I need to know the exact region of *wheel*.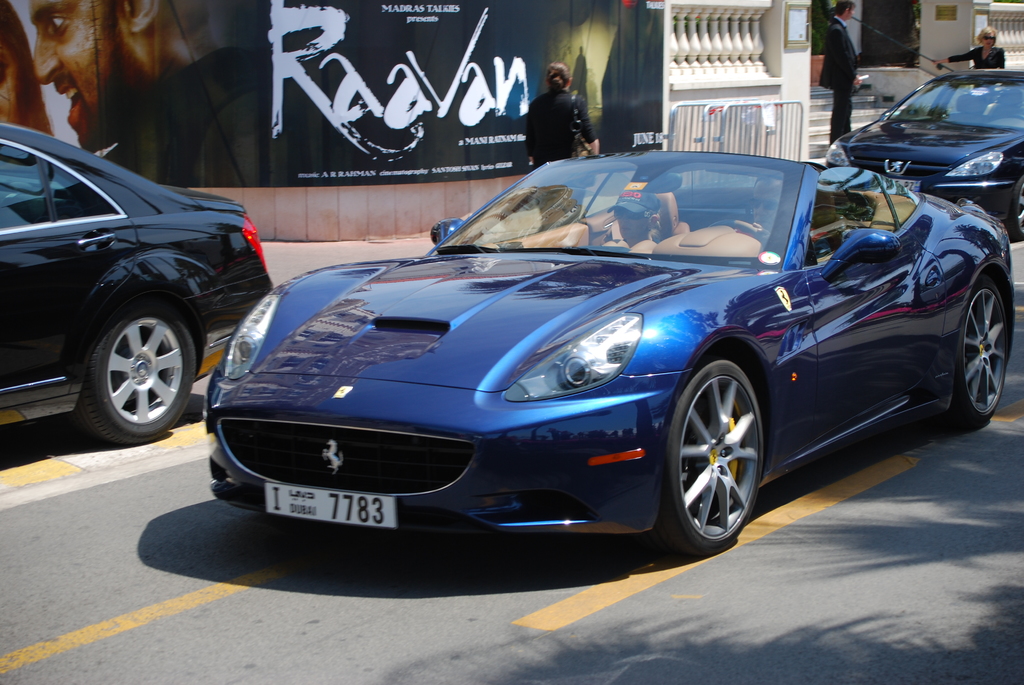
Region: [708, 220, 769, 253].
